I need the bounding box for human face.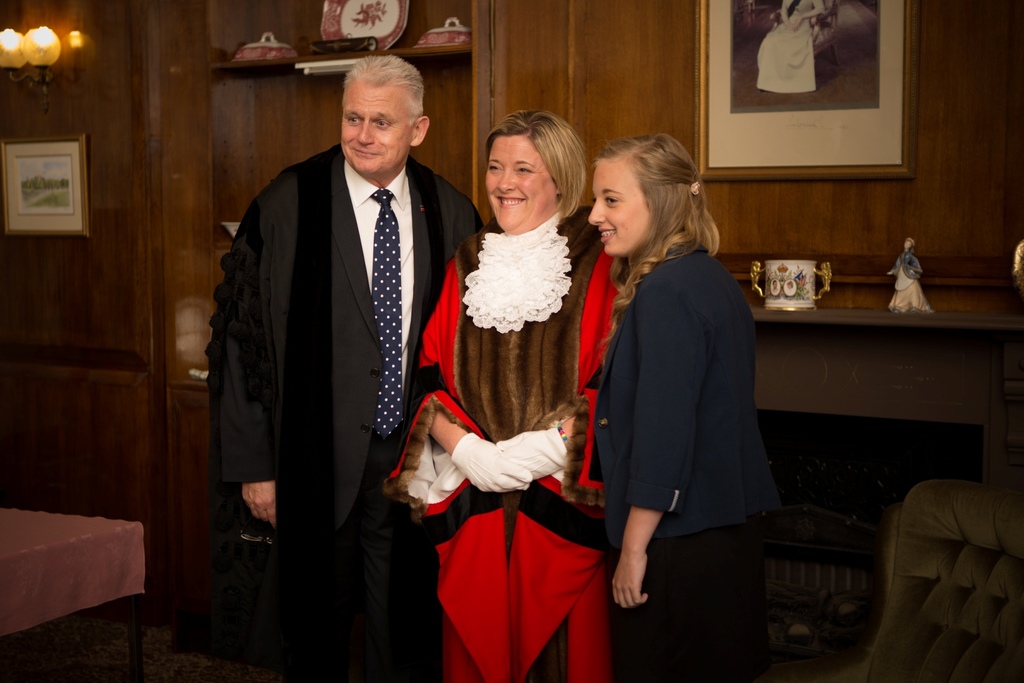
Here it is: box(582, 157, 649, 258).
